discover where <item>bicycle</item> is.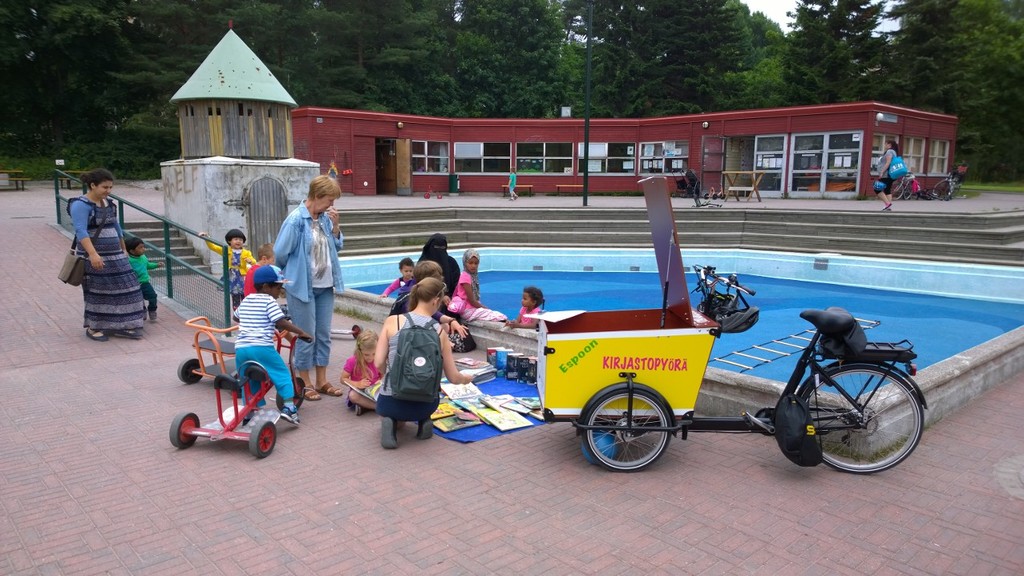
Discovered at <region>893, 169, 938, 209</region>.
